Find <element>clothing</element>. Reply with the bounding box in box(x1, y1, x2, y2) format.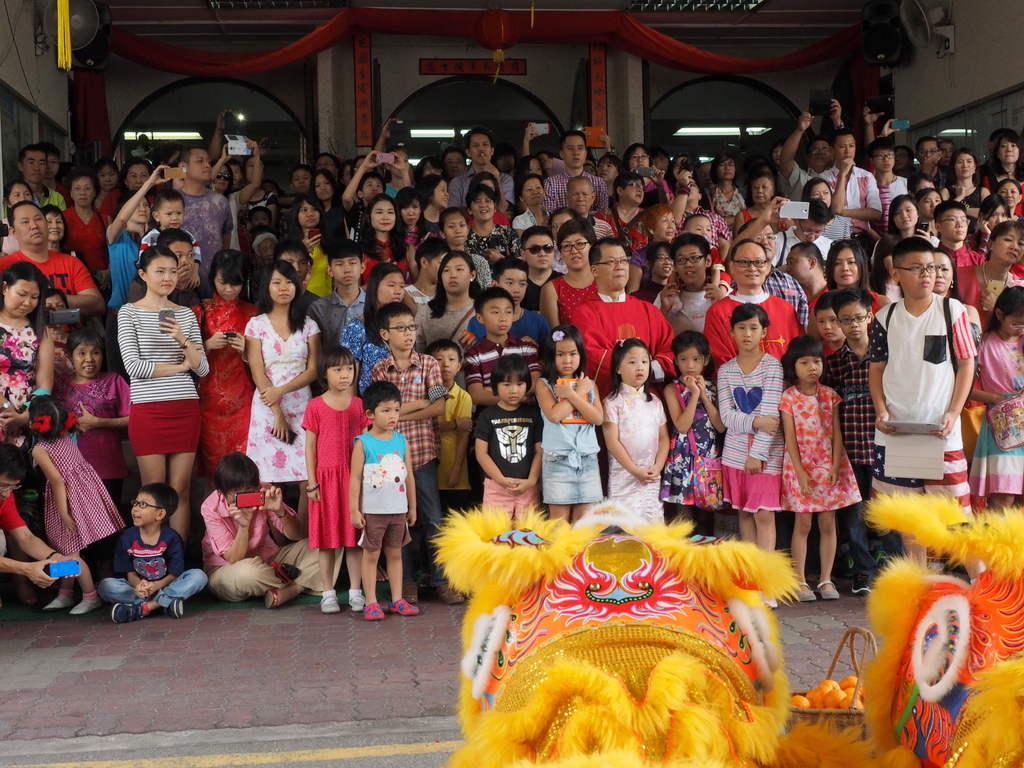
box(266, 181, 307, 247).
